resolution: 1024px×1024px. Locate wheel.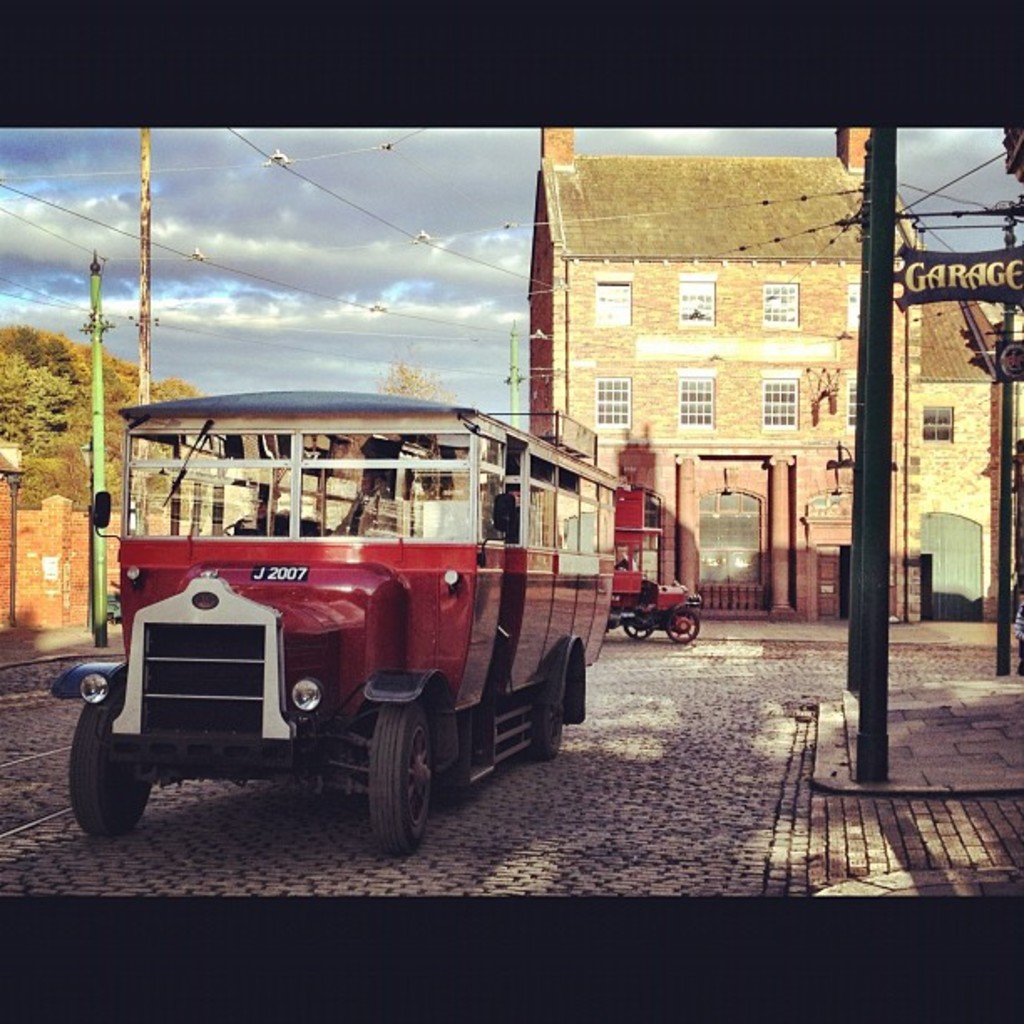
[624,624,653,639].
